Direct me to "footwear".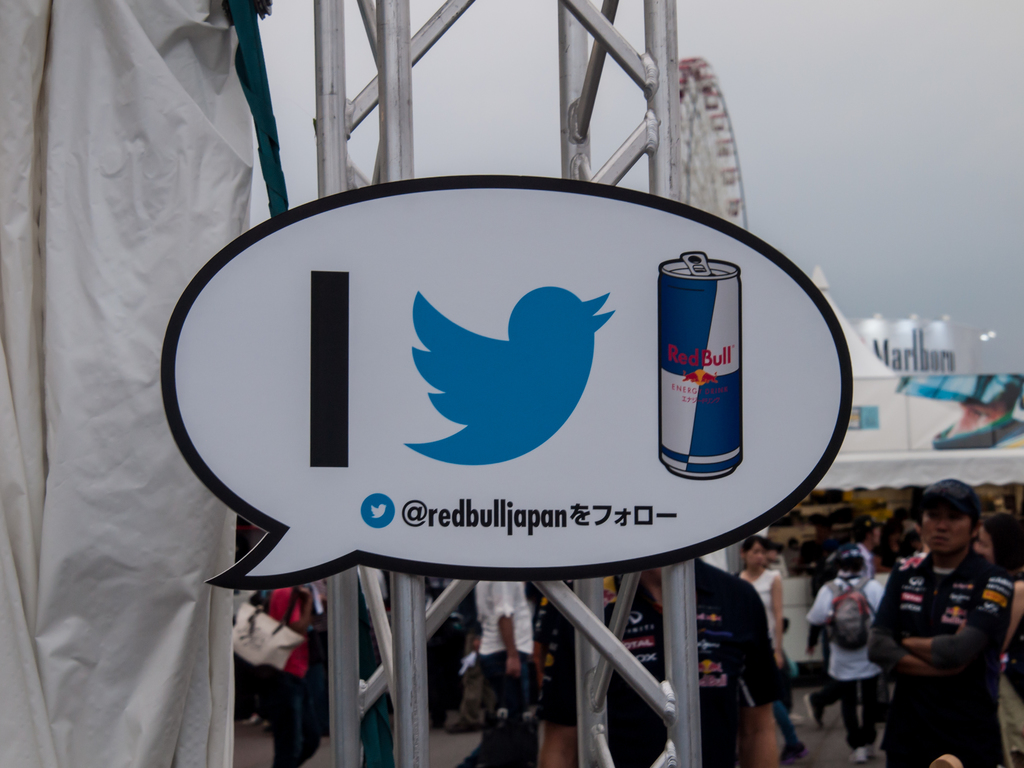
Direction: region(781, 737, 805, 765).
